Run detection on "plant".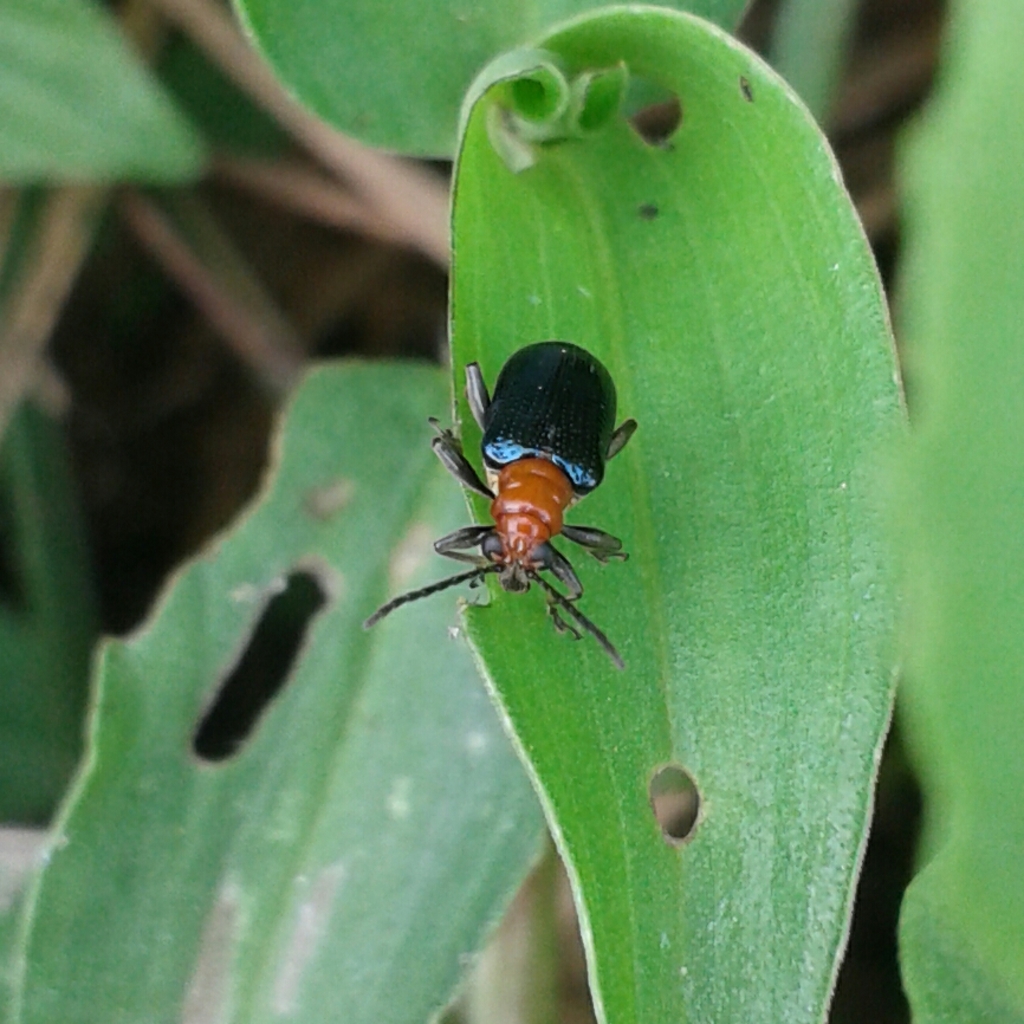
Result: region(0, 0, 1020, 1023).
